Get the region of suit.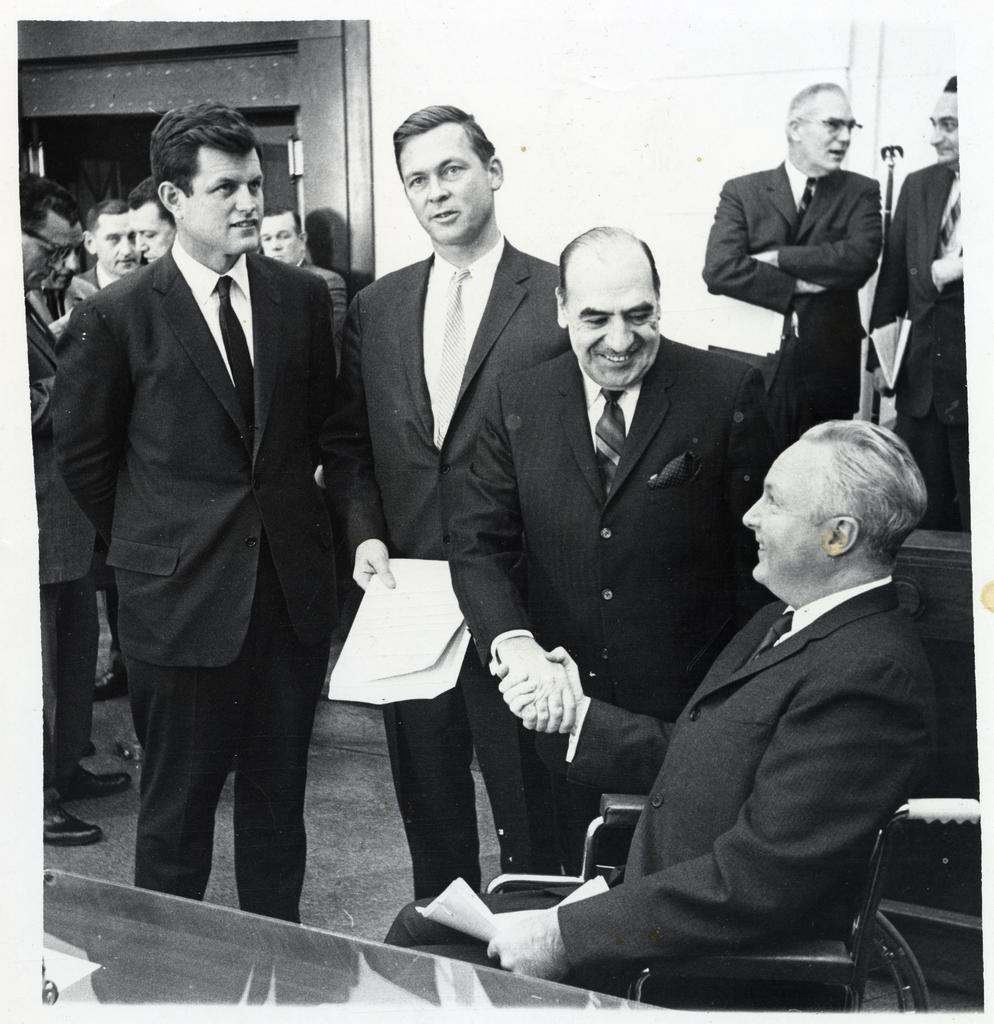
x1=697 y1=153 x2=876 y2=474.
